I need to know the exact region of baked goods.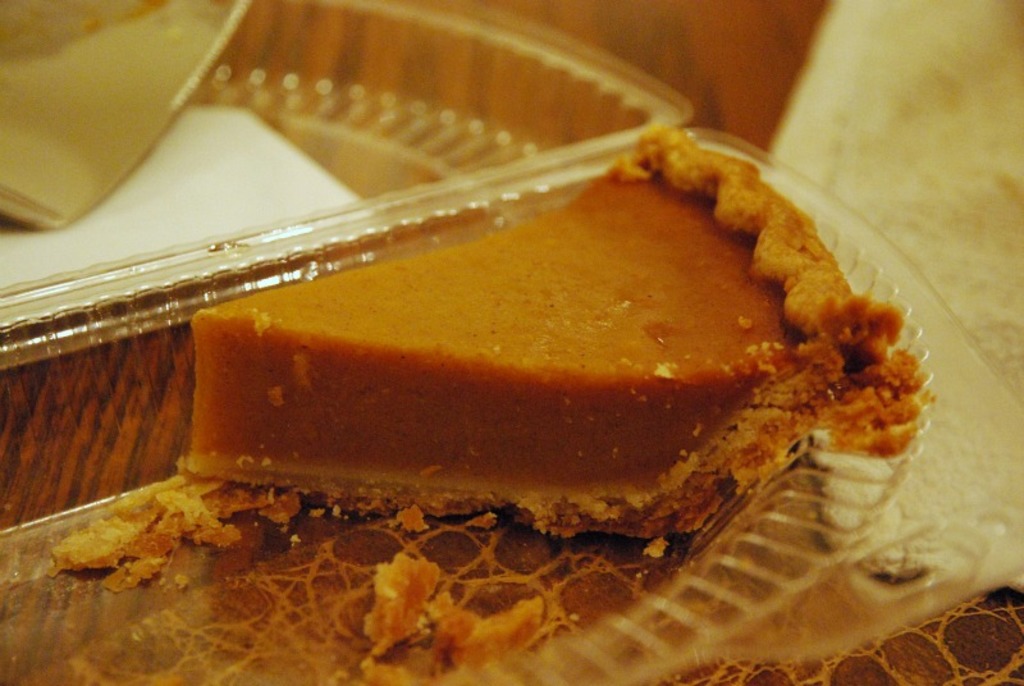
Region: x1=188, y1=120, x2=892, y2=543.
